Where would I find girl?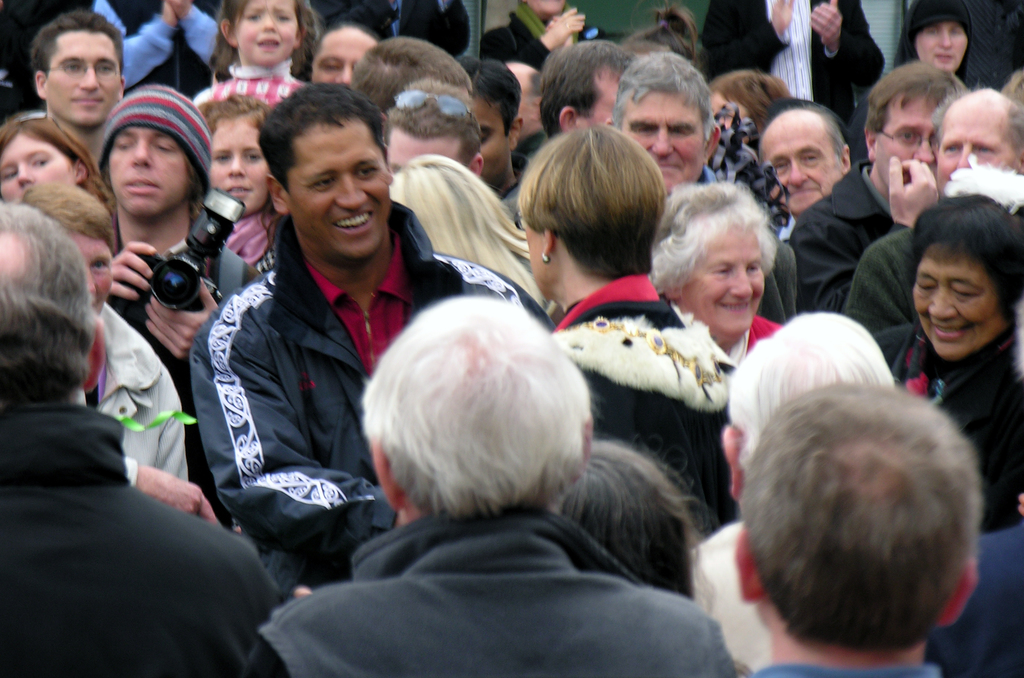
At [0, 120, 107, 202].
